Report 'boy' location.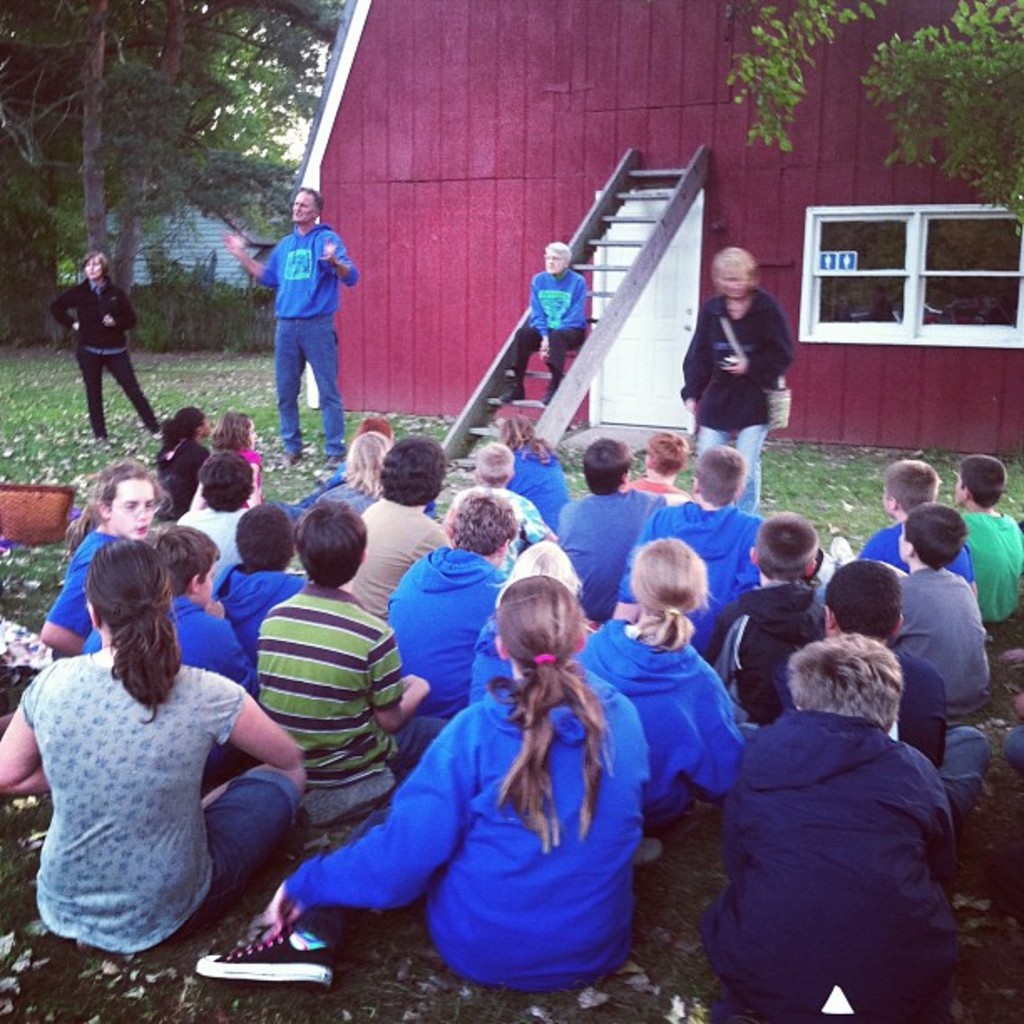
Report: box(89, 514, 246, 748).
